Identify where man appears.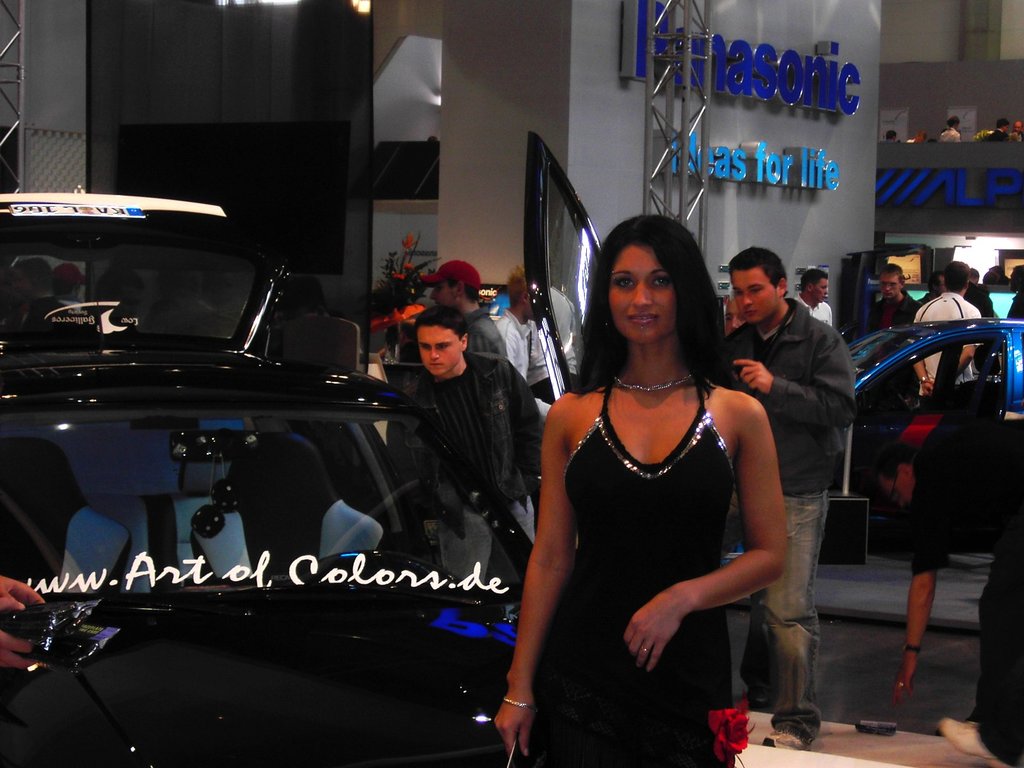
Appears at 1006,264,1023,321.
